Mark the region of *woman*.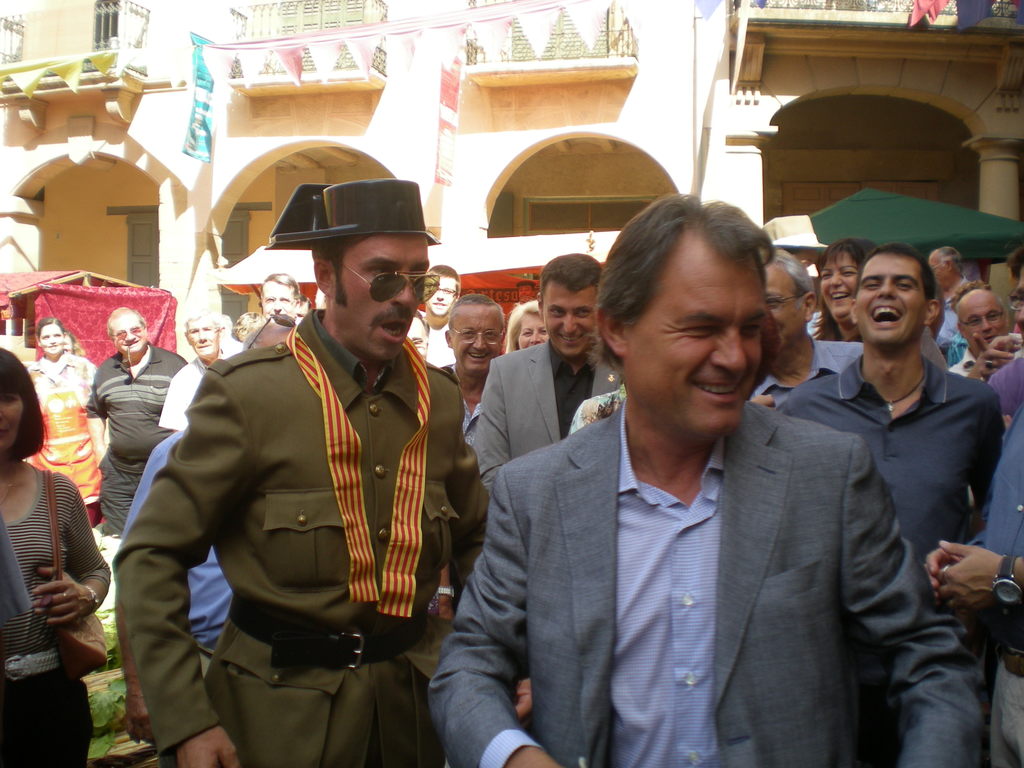
Region: [504, 300, 547, 356].
